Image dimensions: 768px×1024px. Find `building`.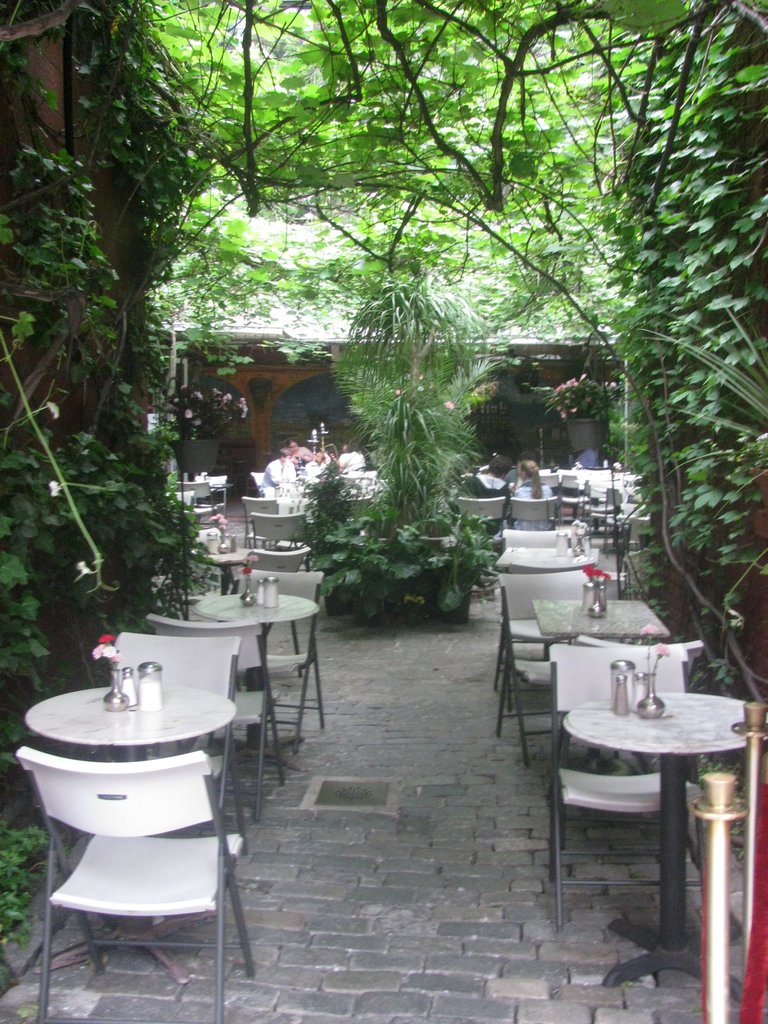
select_region(152, 335, 621, 493).
